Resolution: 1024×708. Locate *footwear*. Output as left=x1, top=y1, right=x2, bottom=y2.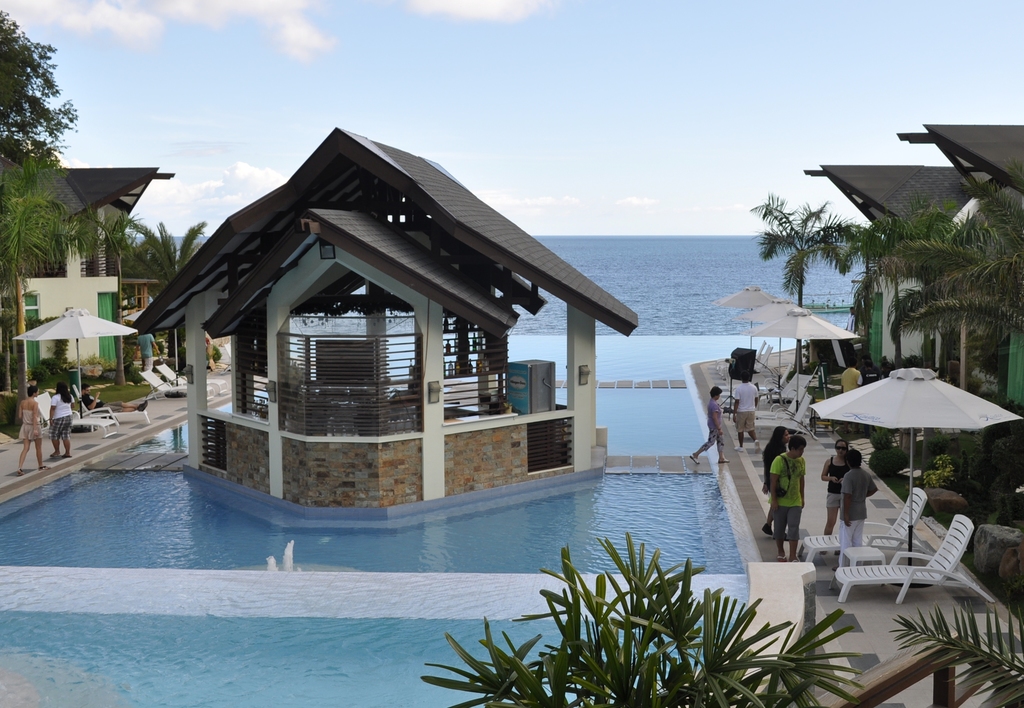
left=40, top=465, right=47, bottom=472.
